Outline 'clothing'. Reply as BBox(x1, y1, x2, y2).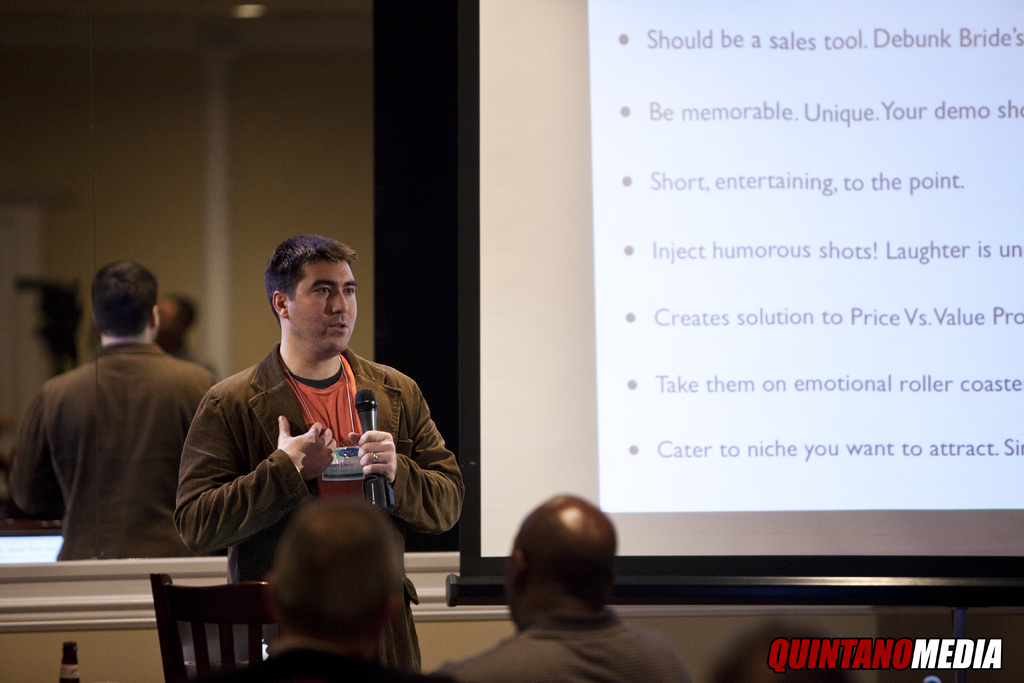
BBox(171, 296, 458, 584).
